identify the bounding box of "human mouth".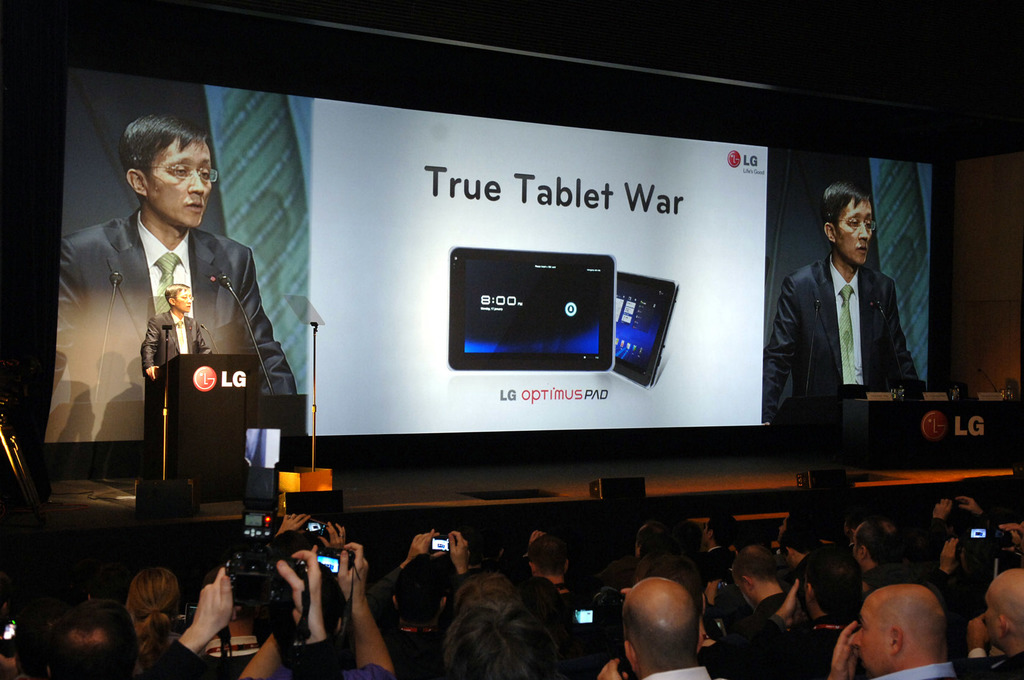
184, 206, 201, 207.
